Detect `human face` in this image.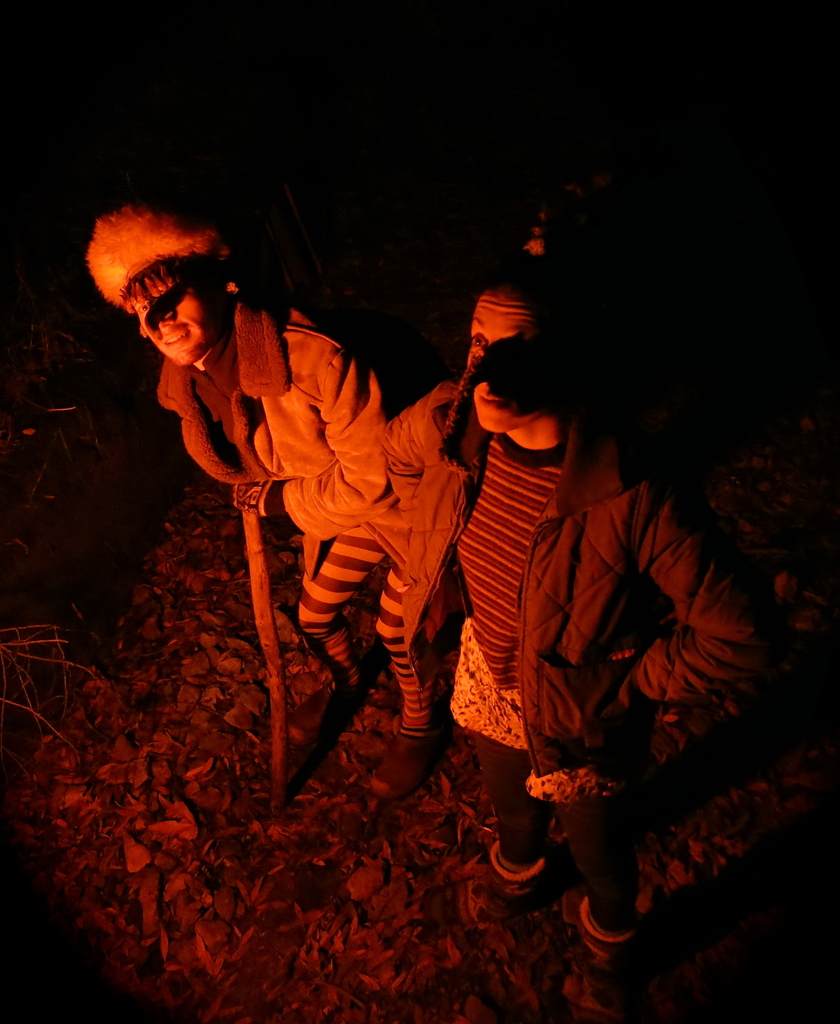
Detection: bbox(136, 259, 217, 371).
